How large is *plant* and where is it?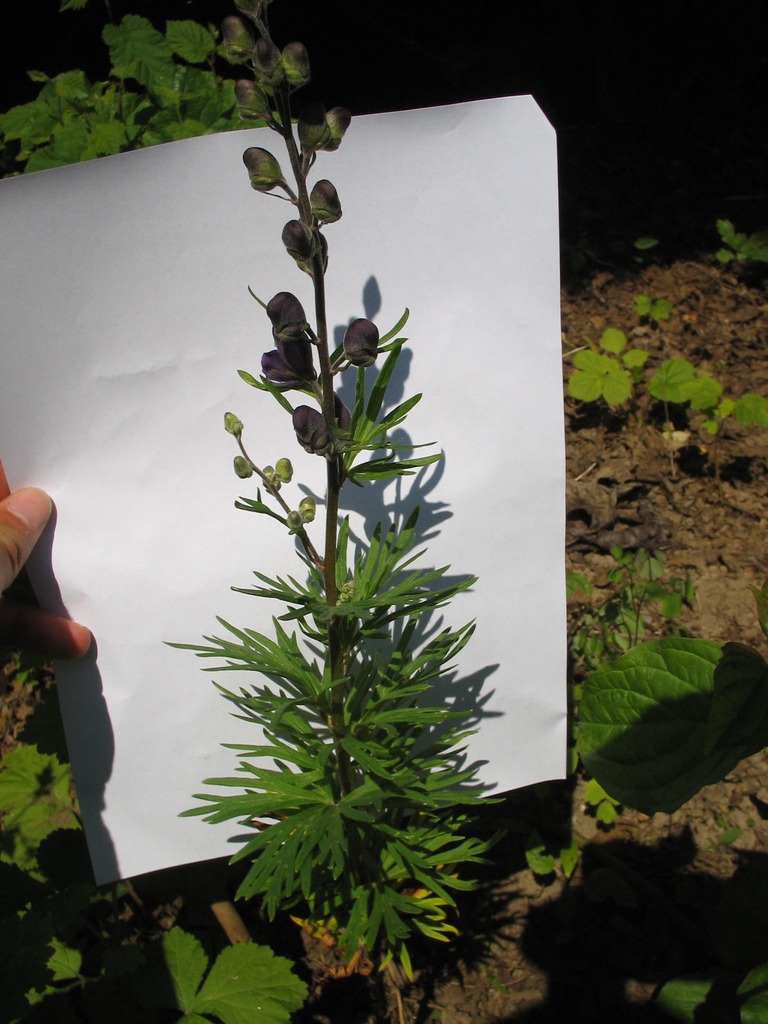
Bounding box: (535, 557, 767, 908).
